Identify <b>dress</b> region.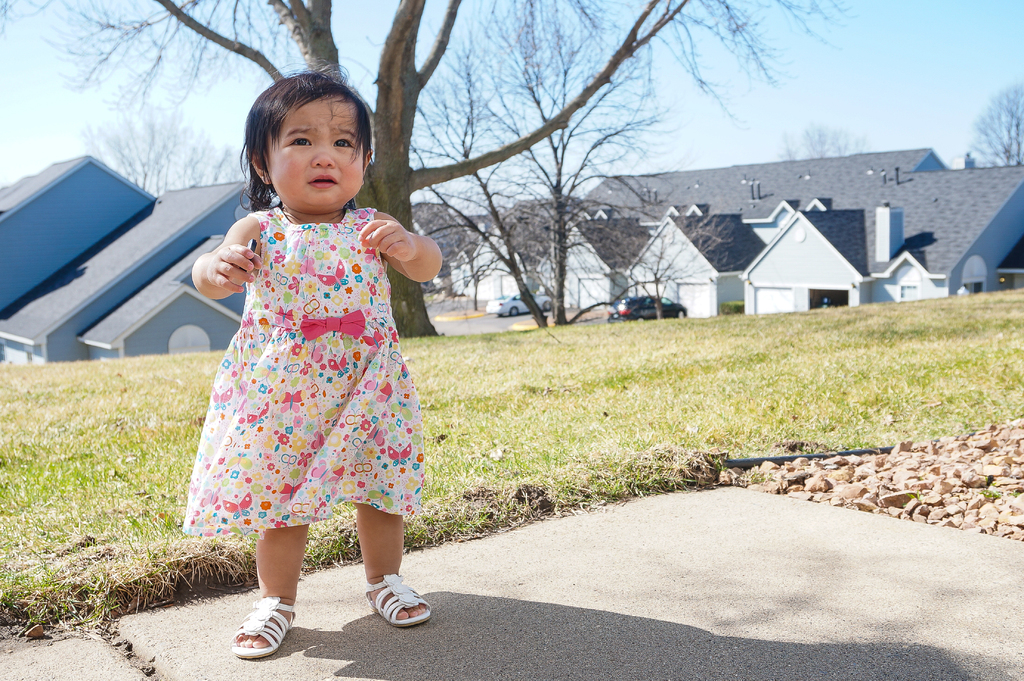
Region: left=181, top=208, right=425, bottom=536.
